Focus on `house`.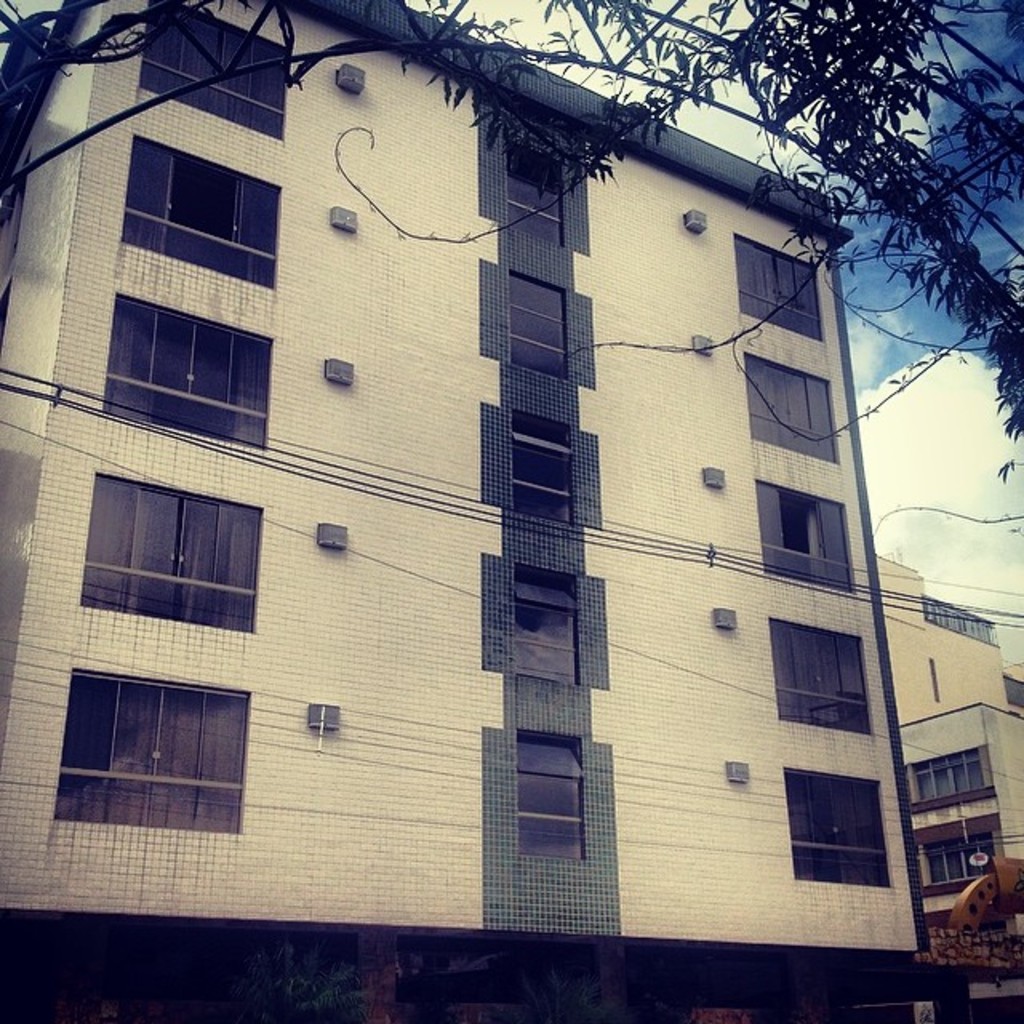
Focused at rect(870, 549, 1022, 936).
